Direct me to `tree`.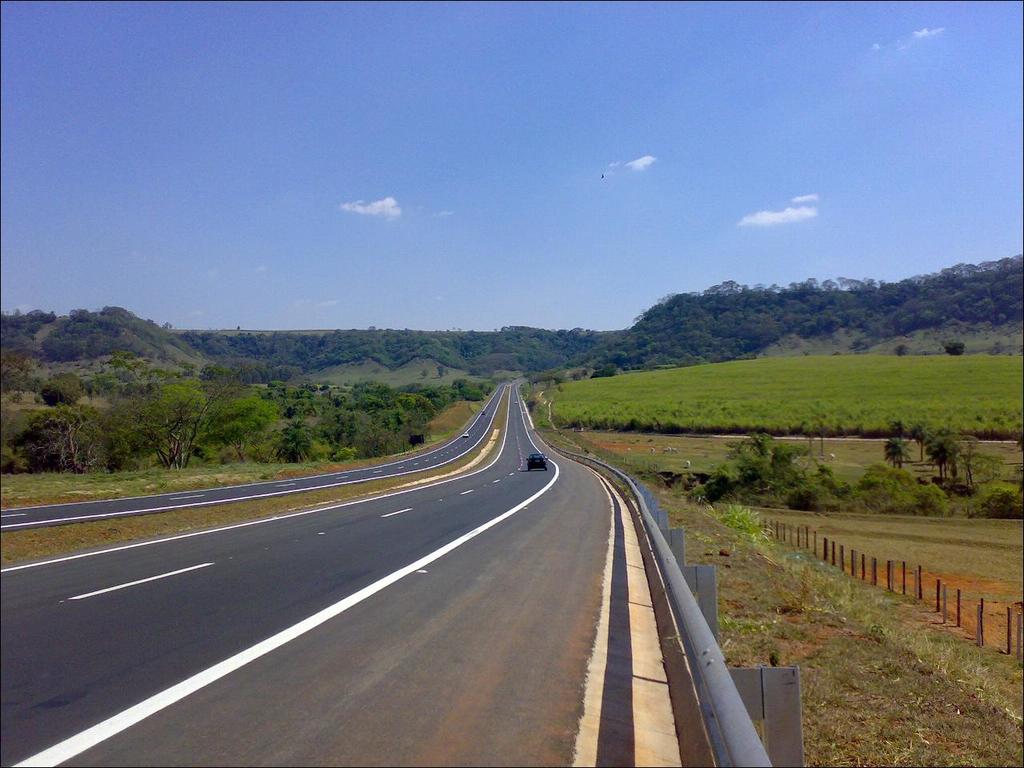
Direction: bbox=(909, 423, 930, 461).
